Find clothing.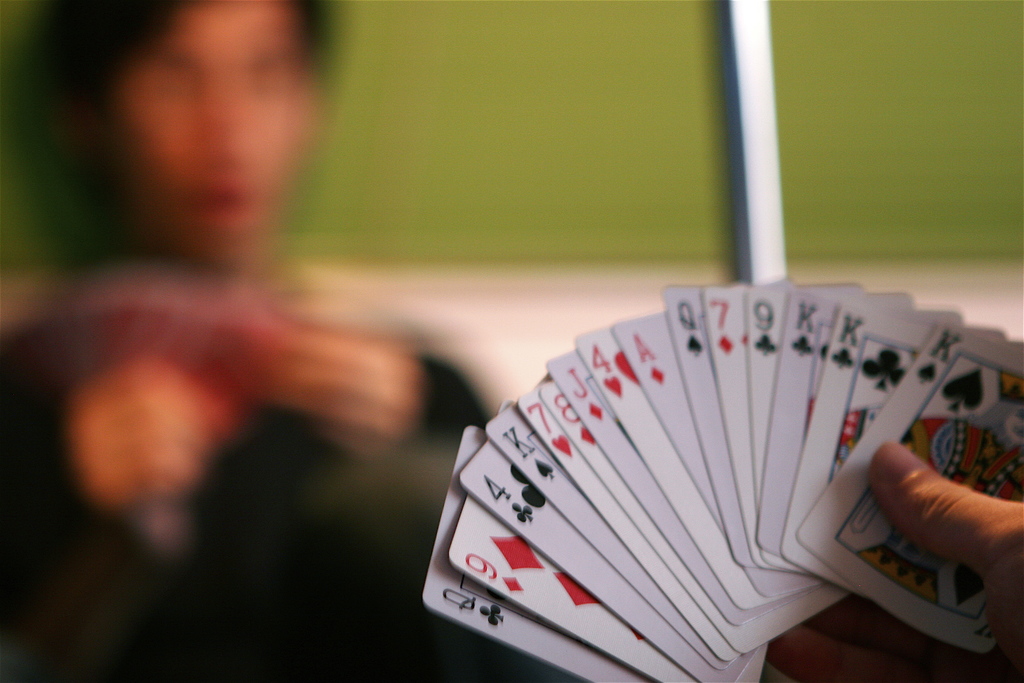
[x1=0, y1=256, x2=456, y2=682].
